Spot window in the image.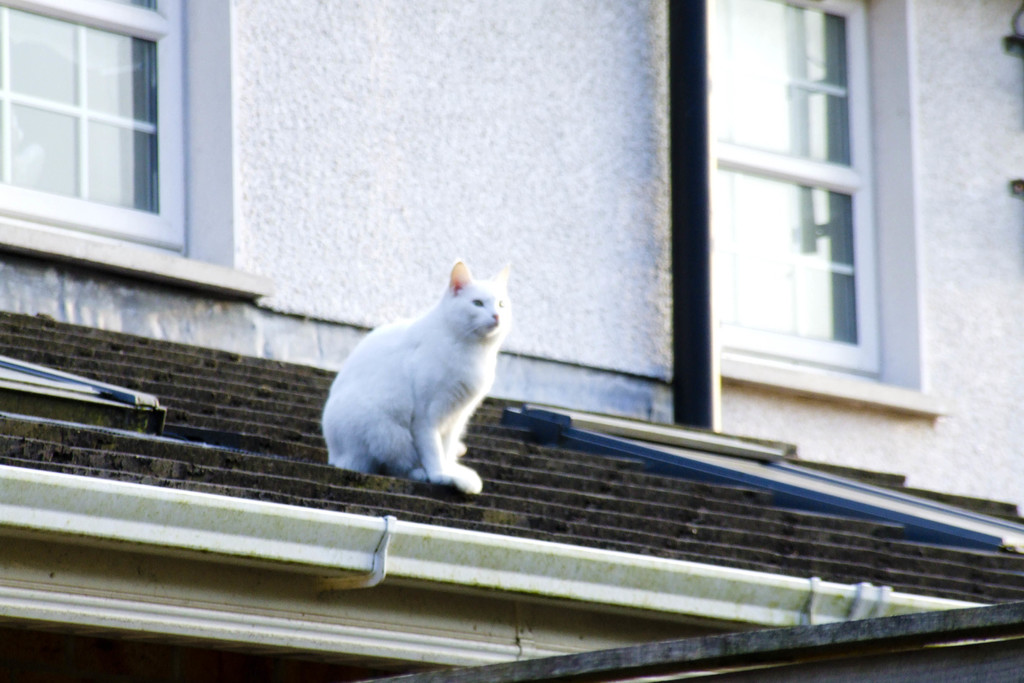
window found at (0, 0, 195, 263).
